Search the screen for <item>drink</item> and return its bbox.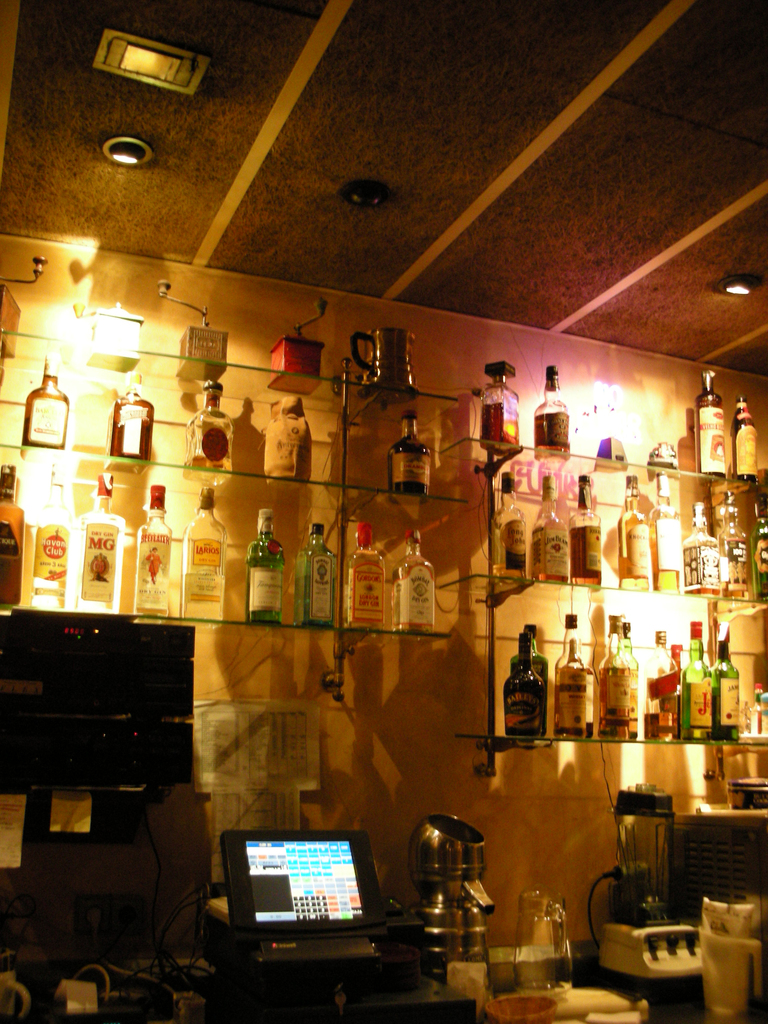
Found: [x1=531, y1=362, x2=569, y2=460].
